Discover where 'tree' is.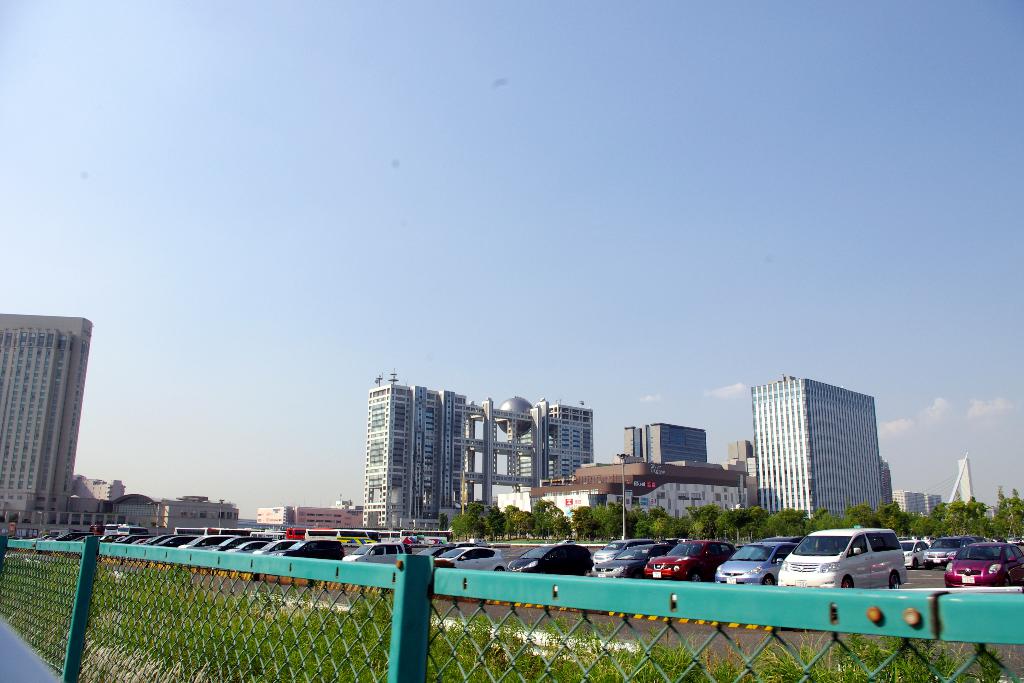
Discovered at [x1=590, y1=500, x2=627, y2=545].
